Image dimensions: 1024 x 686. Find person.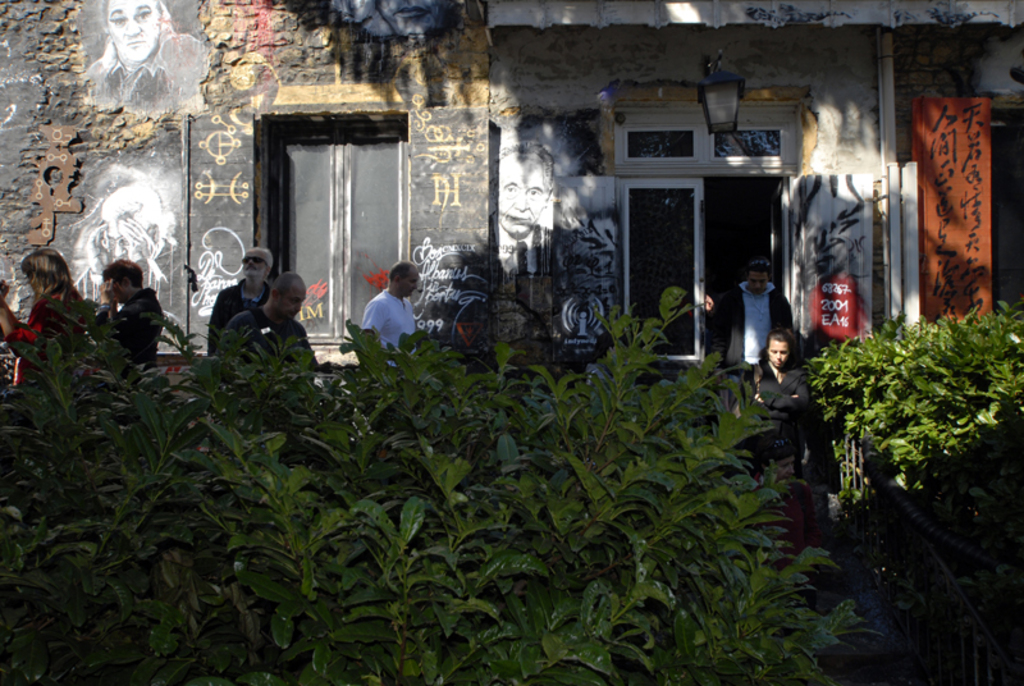
(x1=219, y1=267, x2=319, y2=380).
